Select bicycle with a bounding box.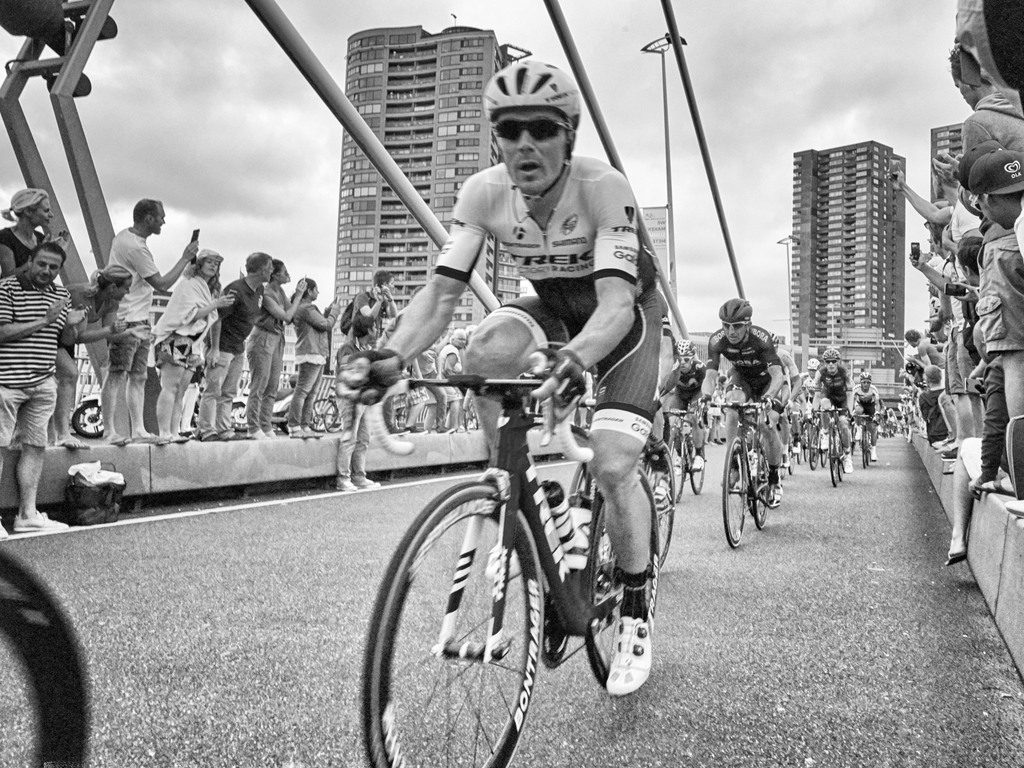
[left=0, top=545, right=88, bottom=767].
